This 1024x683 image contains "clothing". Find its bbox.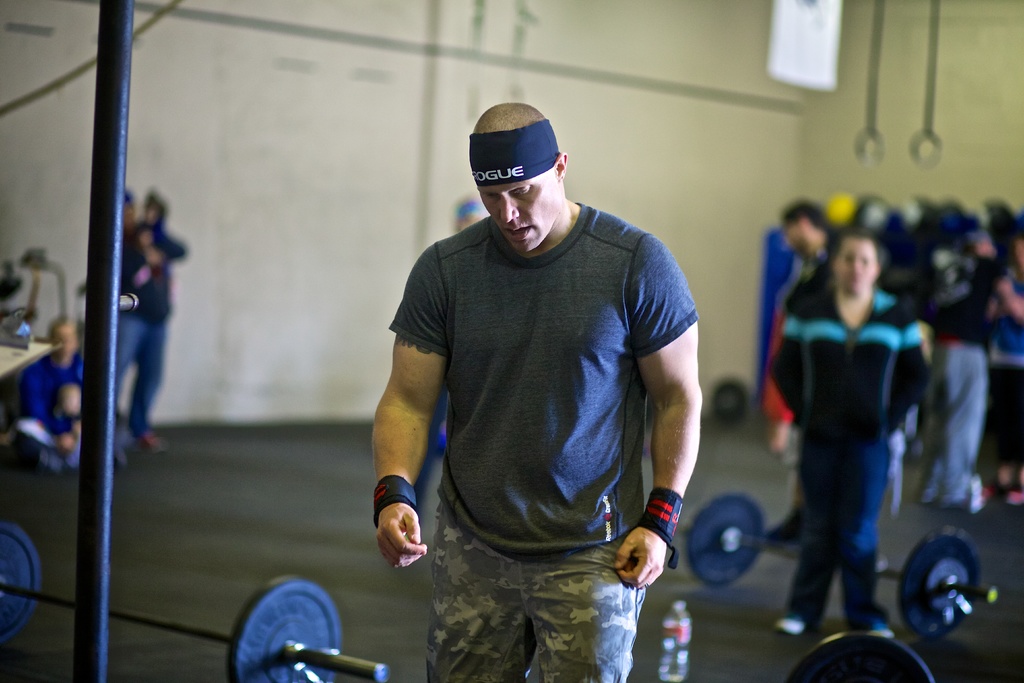
select_region(106, 223, 184, 427).
